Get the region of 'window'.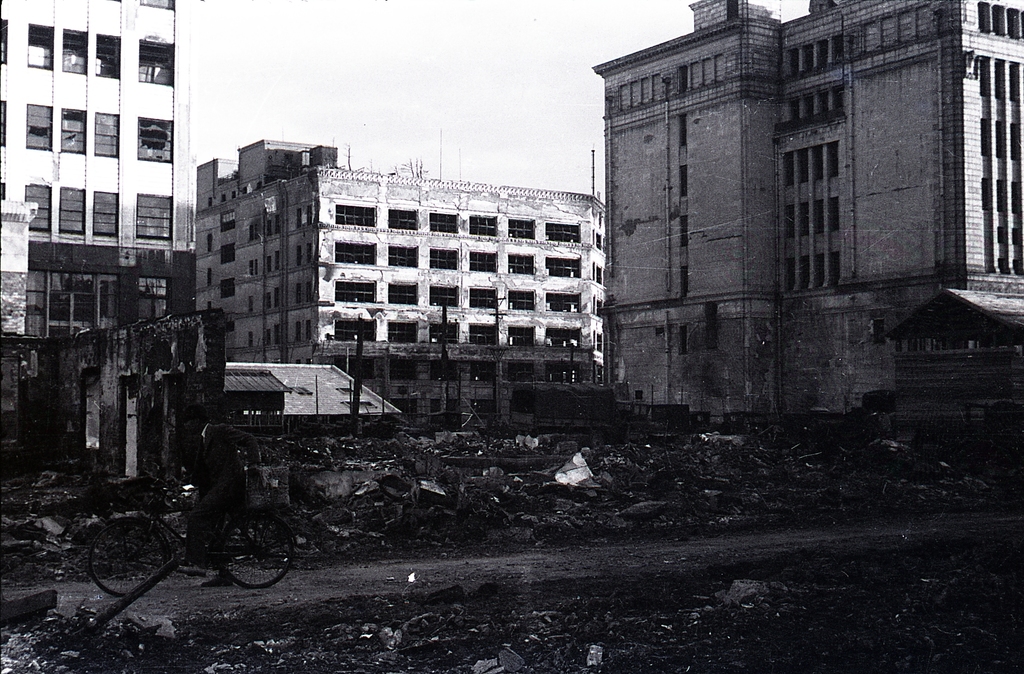
select_region(26, 184, 56, 242).
